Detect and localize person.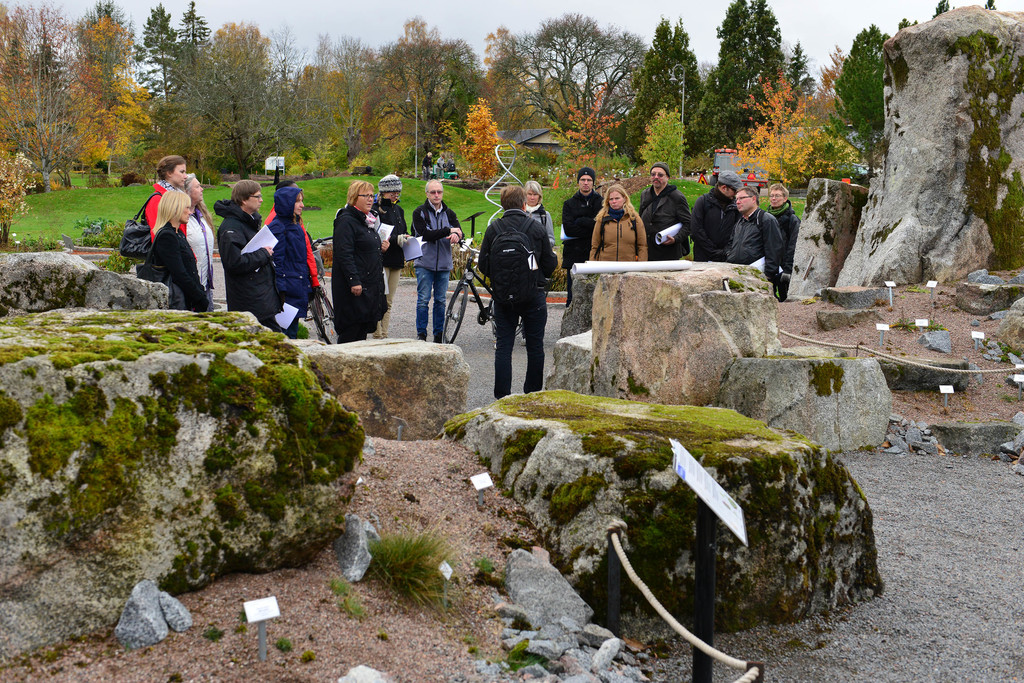
Localized at [left=636, top=161, right=690, bottom=268].
